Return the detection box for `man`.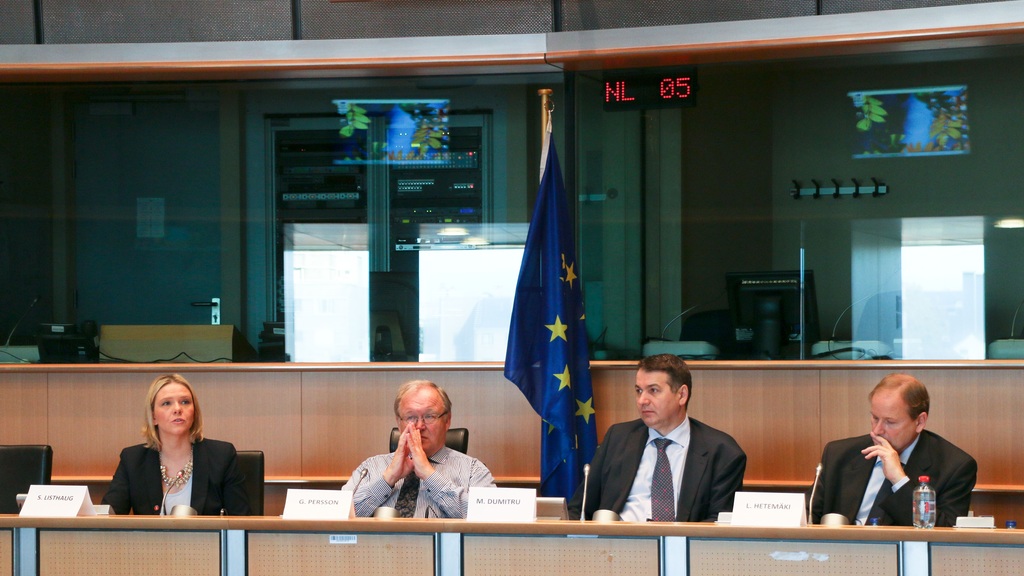
560/356/748/532.
